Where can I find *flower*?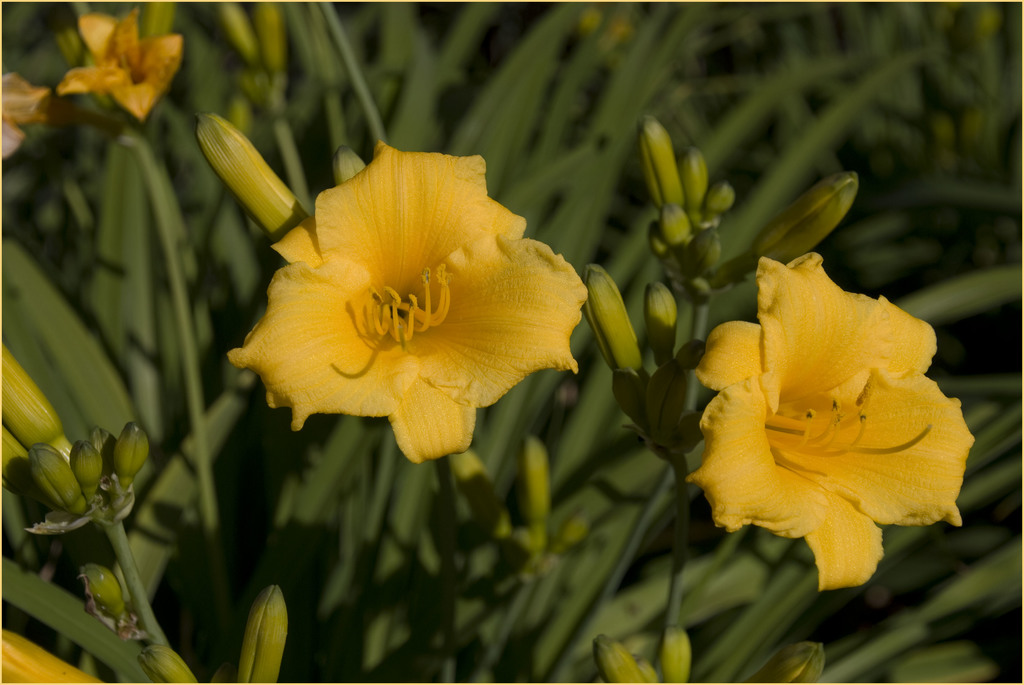
You can find it at box(684, 244, 981, 594).
